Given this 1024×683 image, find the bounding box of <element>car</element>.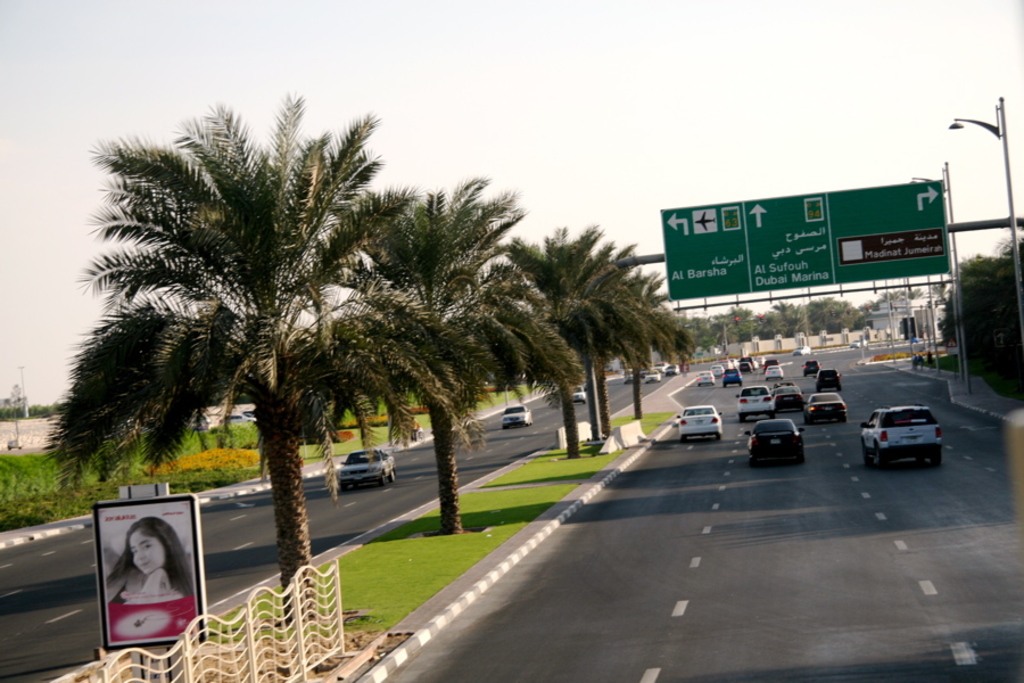
bbox=(860, 403, 942, 467).
